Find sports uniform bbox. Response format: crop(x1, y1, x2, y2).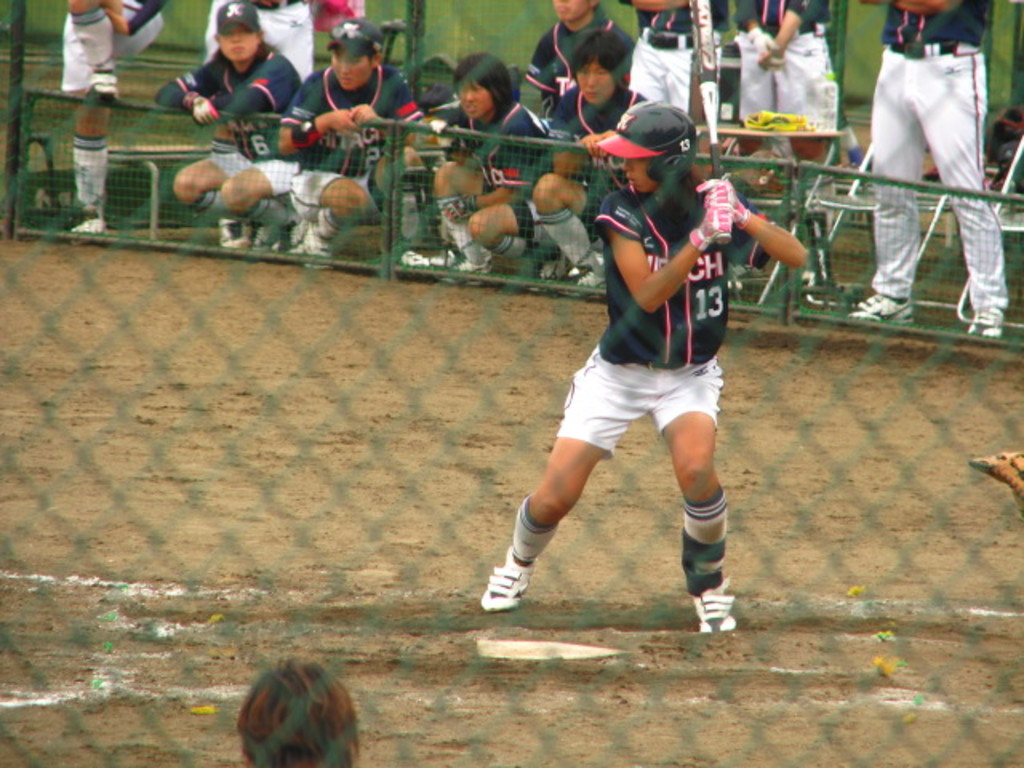
crop(848, 0, 1013, 338).
